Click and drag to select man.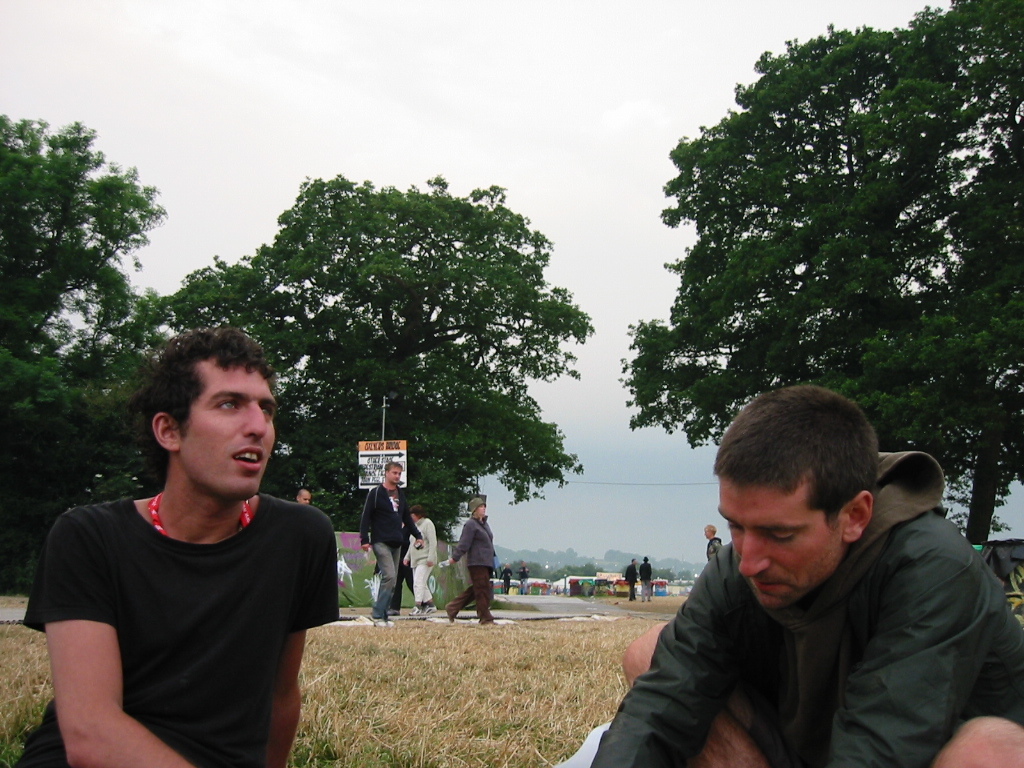
Selection: 299/486/315/502.
